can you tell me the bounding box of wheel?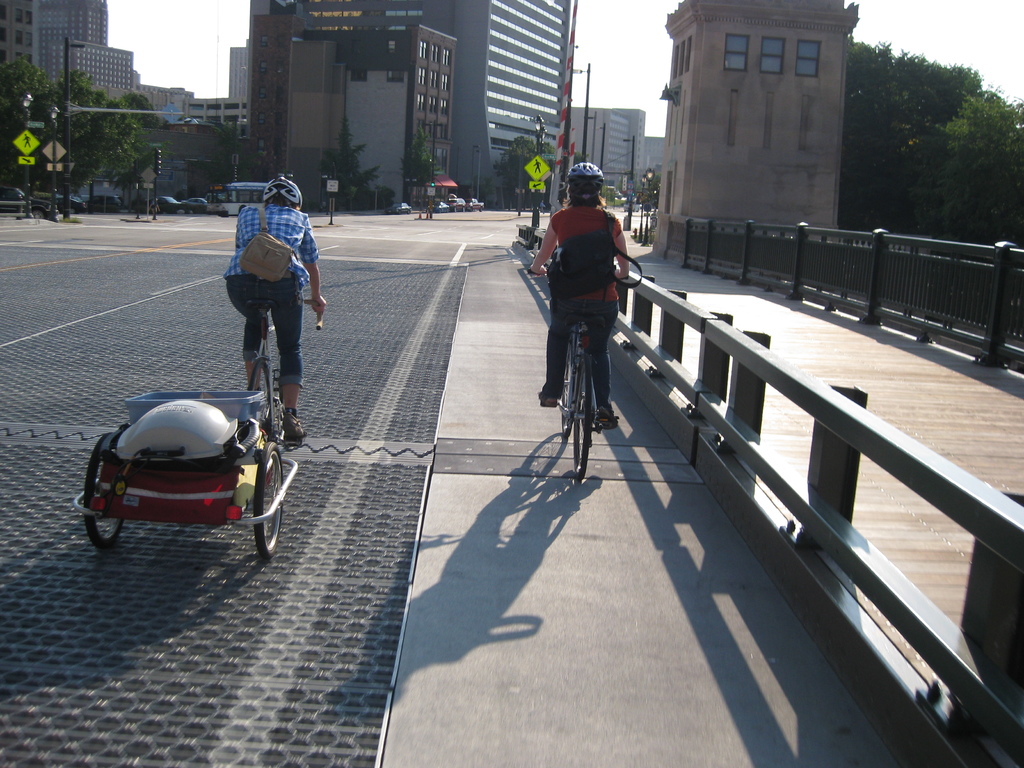
(86,431,126,548).
